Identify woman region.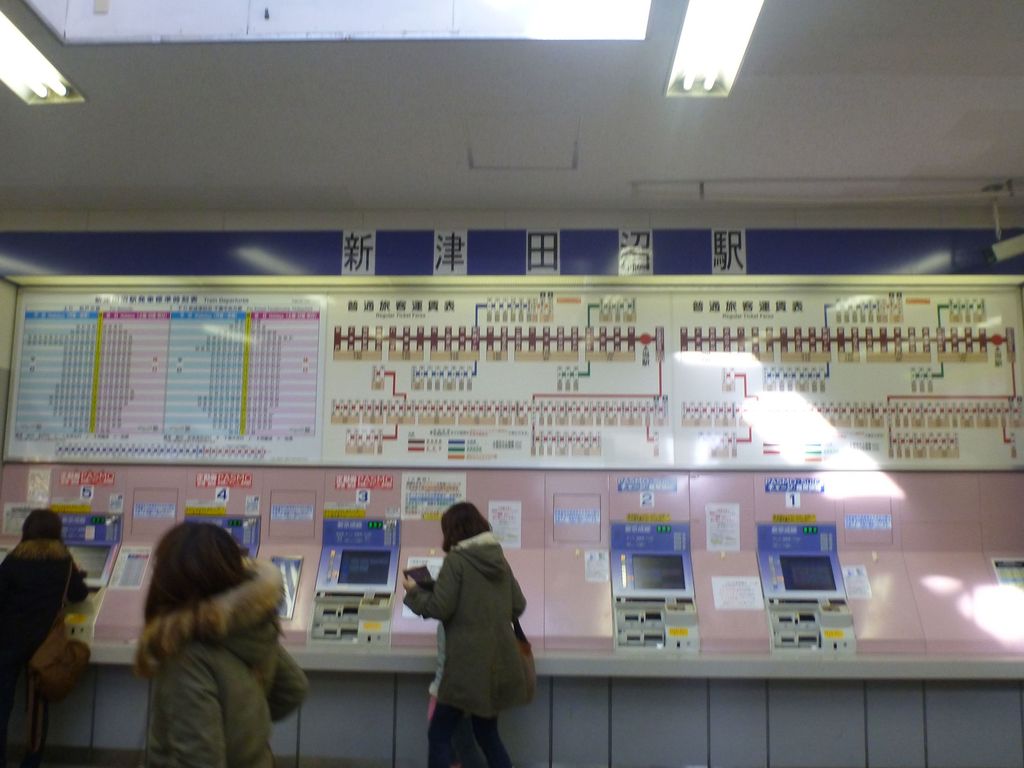
Region: [left=2, top=506, right=95, bottom=767].
